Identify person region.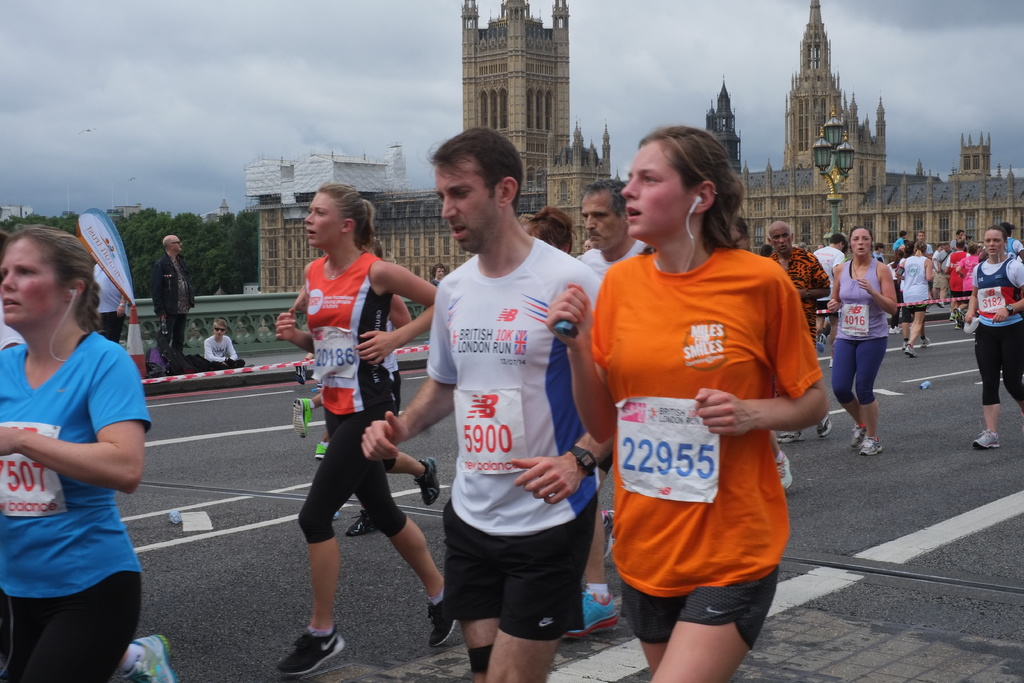
Region: l=355, t=125, r=604, b=682.
